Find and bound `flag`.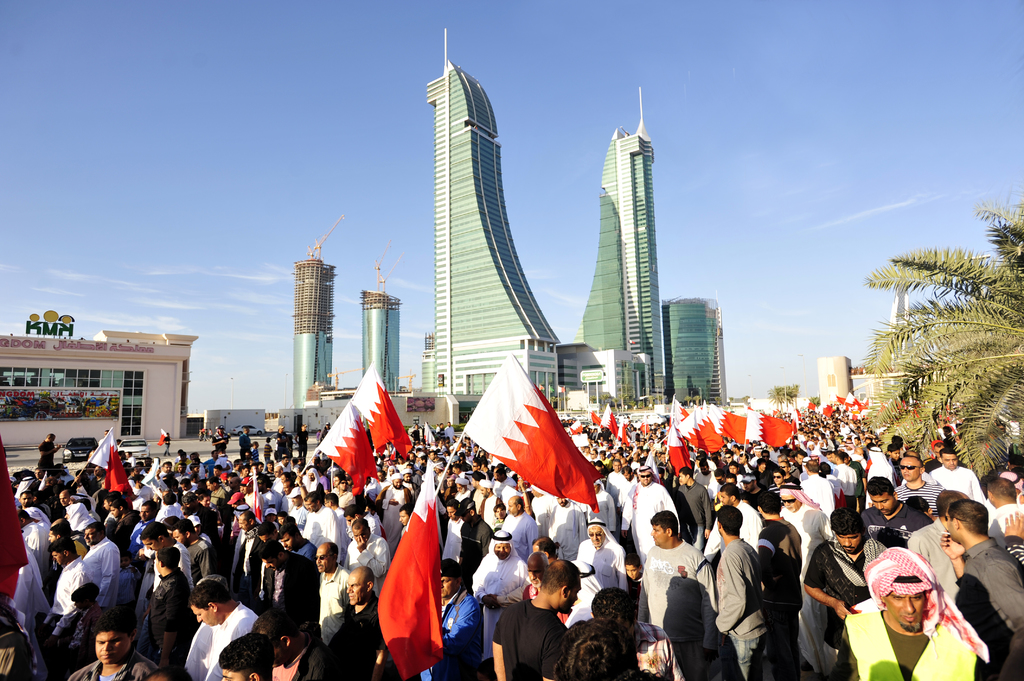
Bound: box(353, 367, 408, 461).
